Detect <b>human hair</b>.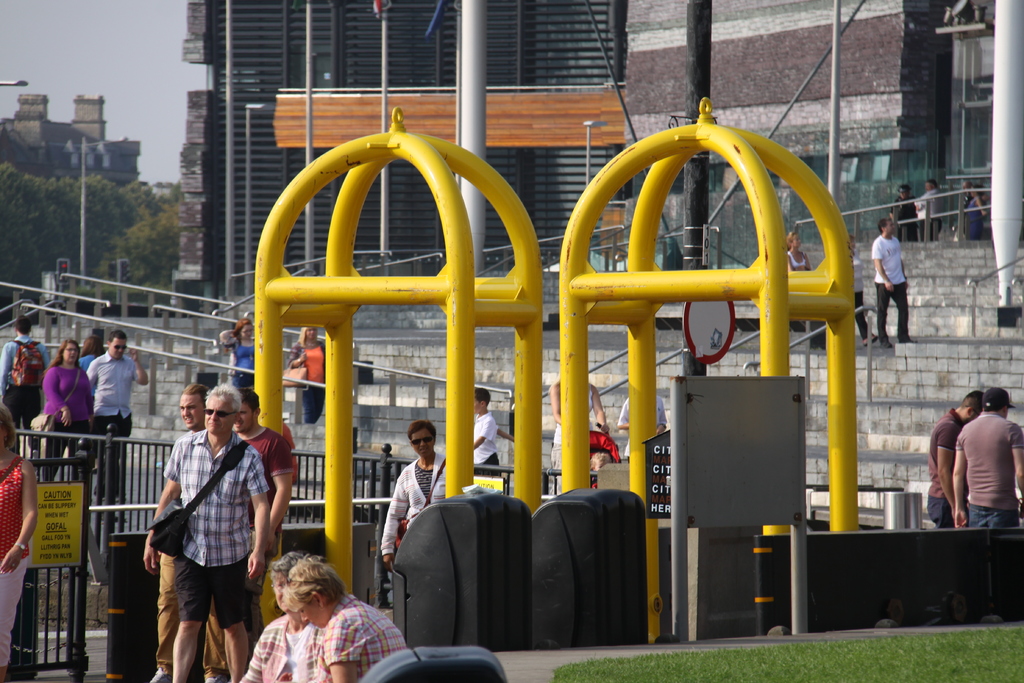
Detected at left=962, top=388, right=984, bottom=413.
